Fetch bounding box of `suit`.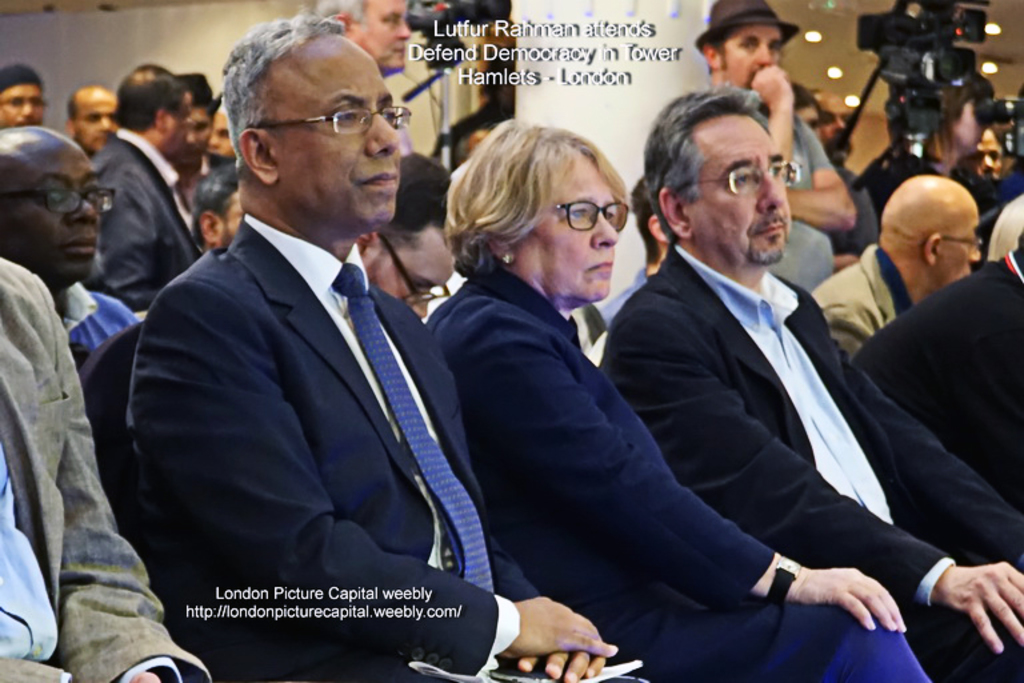
Bbox: pyautogui.locateOnScreen(93, 121, 203, 304).
